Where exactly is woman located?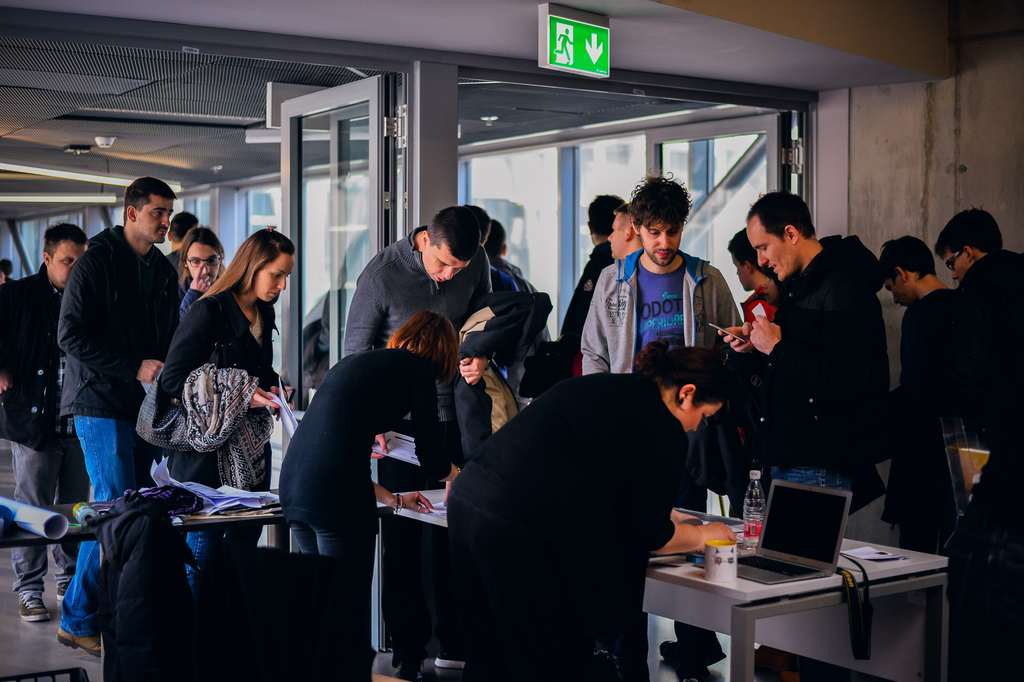
Its bounding box is [x1=274, y1=310, x2=456, y2=681].
